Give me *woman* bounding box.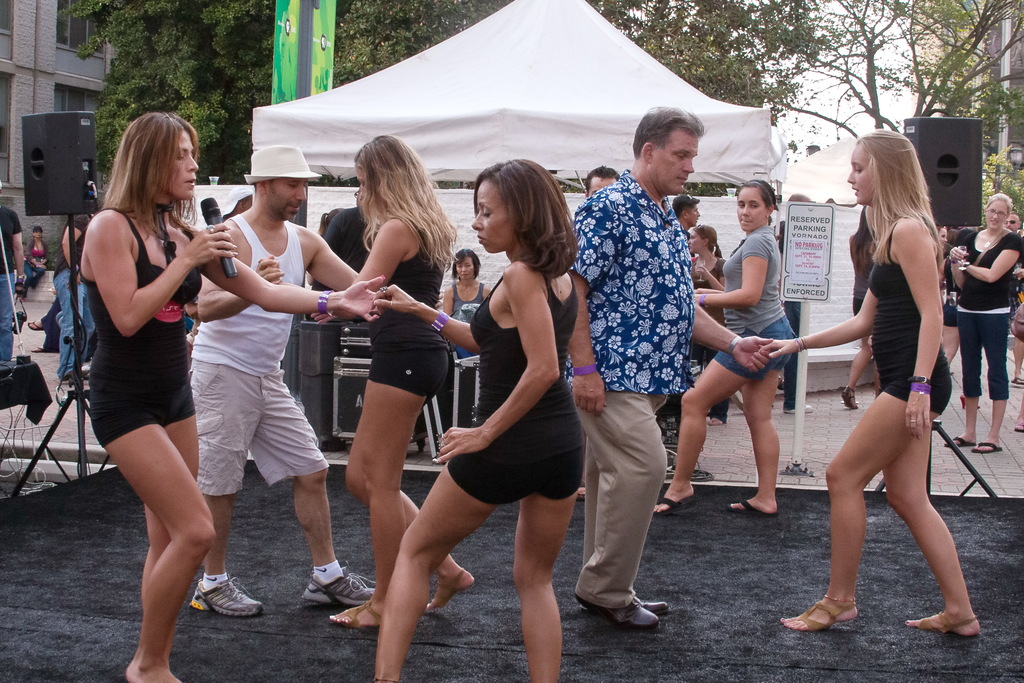
x1=807 y1=127 x2=978 y2=646.
